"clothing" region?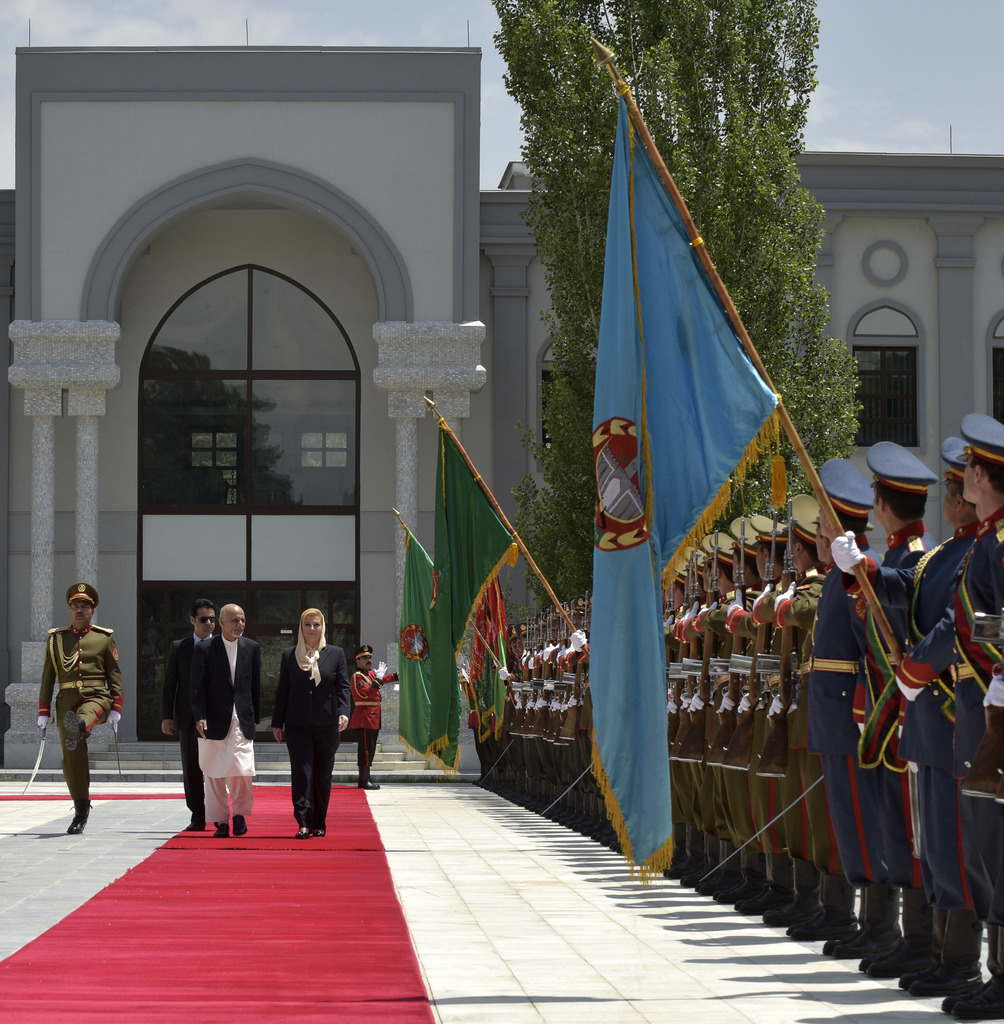
Rect(163, 629, 212, 830)
